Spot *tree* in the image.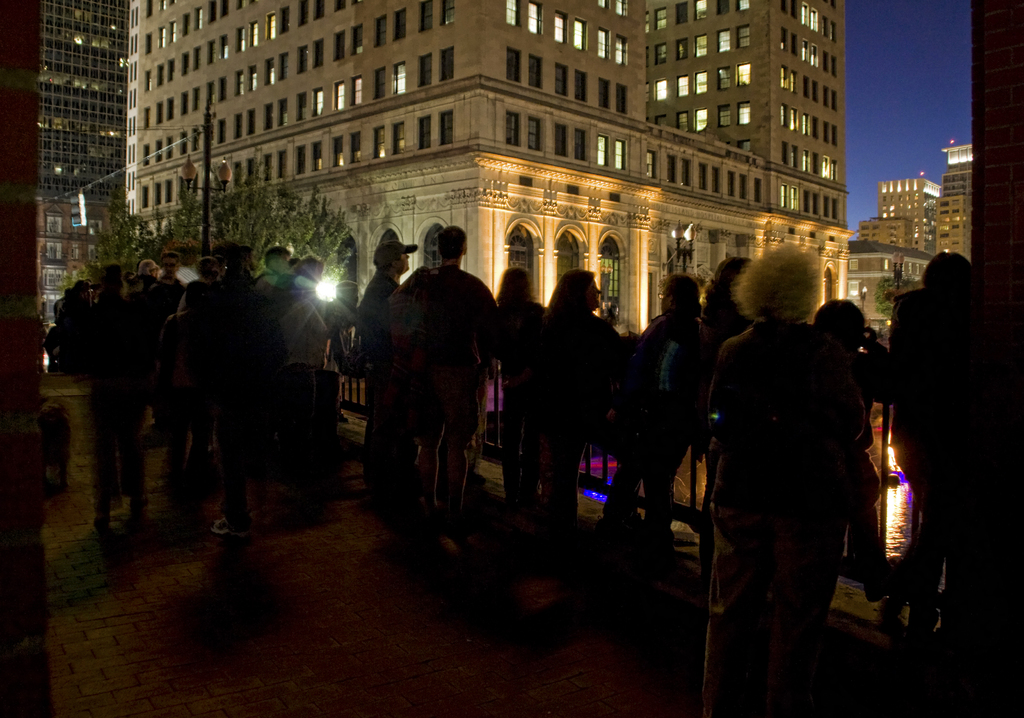
*tree* found at left=875, top=273, right=918, bottom=316.
